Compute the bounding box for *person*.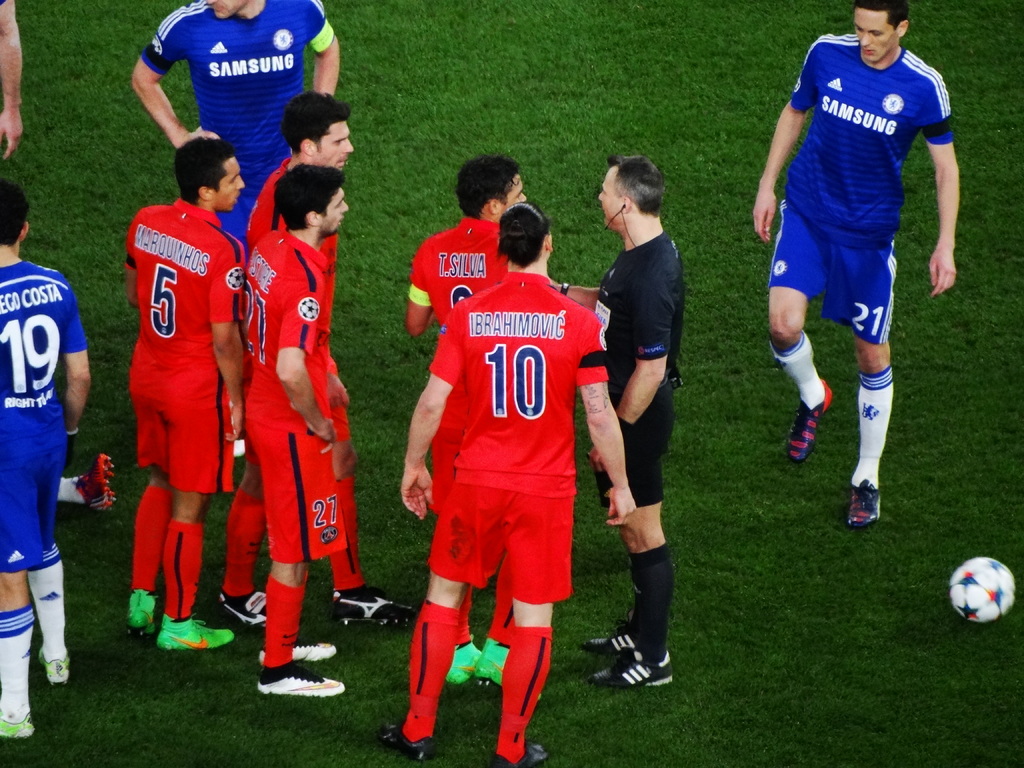
747:0:953:527.
